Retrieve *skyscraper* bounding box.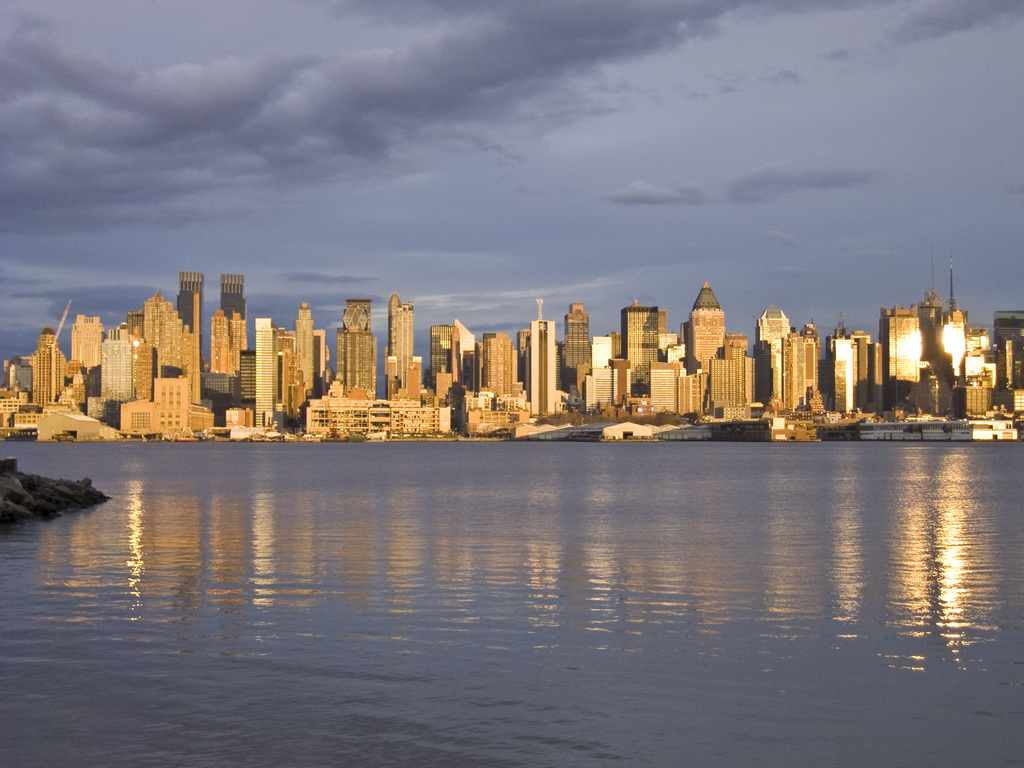
Bounding box: (left=946, top=285, right=972, bottom=392).
